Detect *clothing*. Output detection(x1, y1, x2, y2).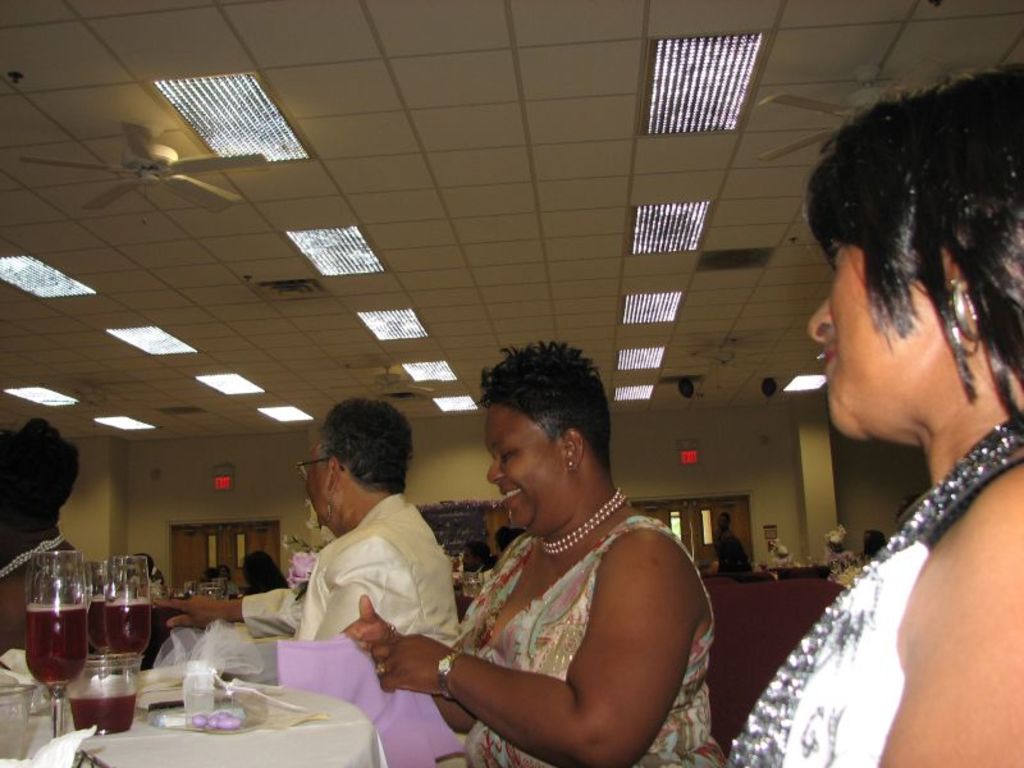
detection(465, 512, 722, 767).
